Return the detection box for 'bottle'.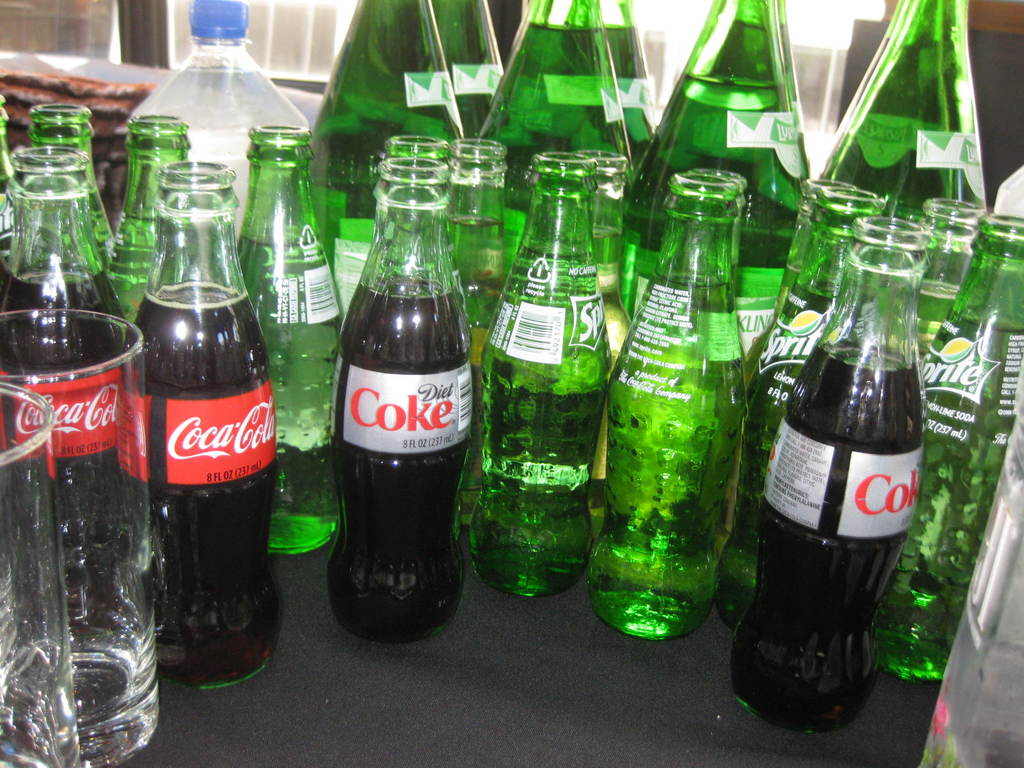
[435, 138, 508, 358].
